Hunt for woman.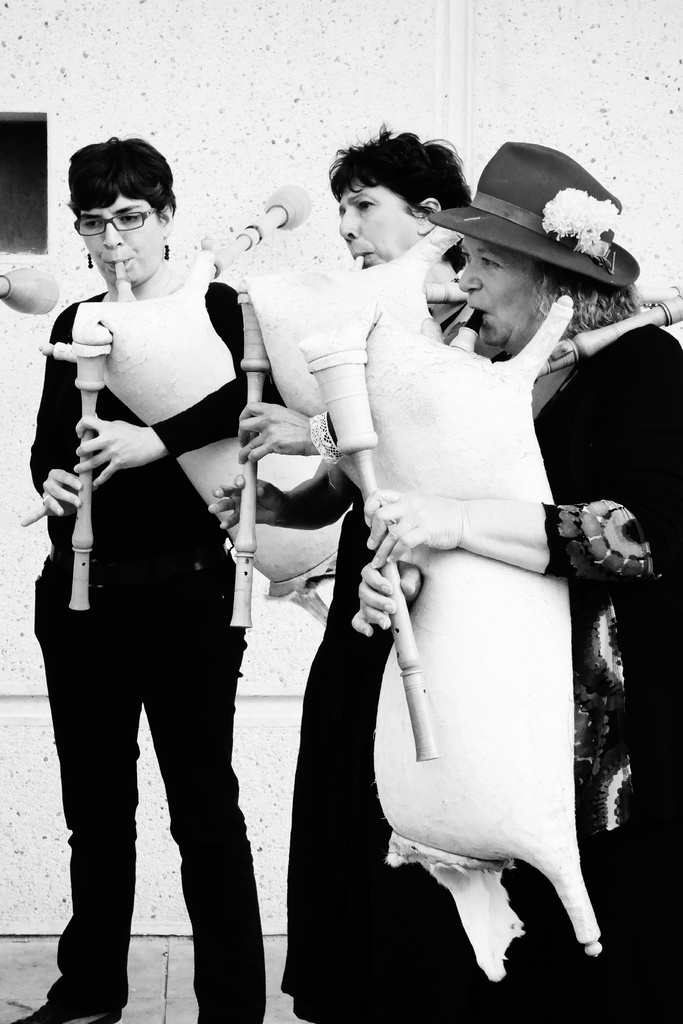
Hunted down at bbox=(20, 109, 296, 993).
